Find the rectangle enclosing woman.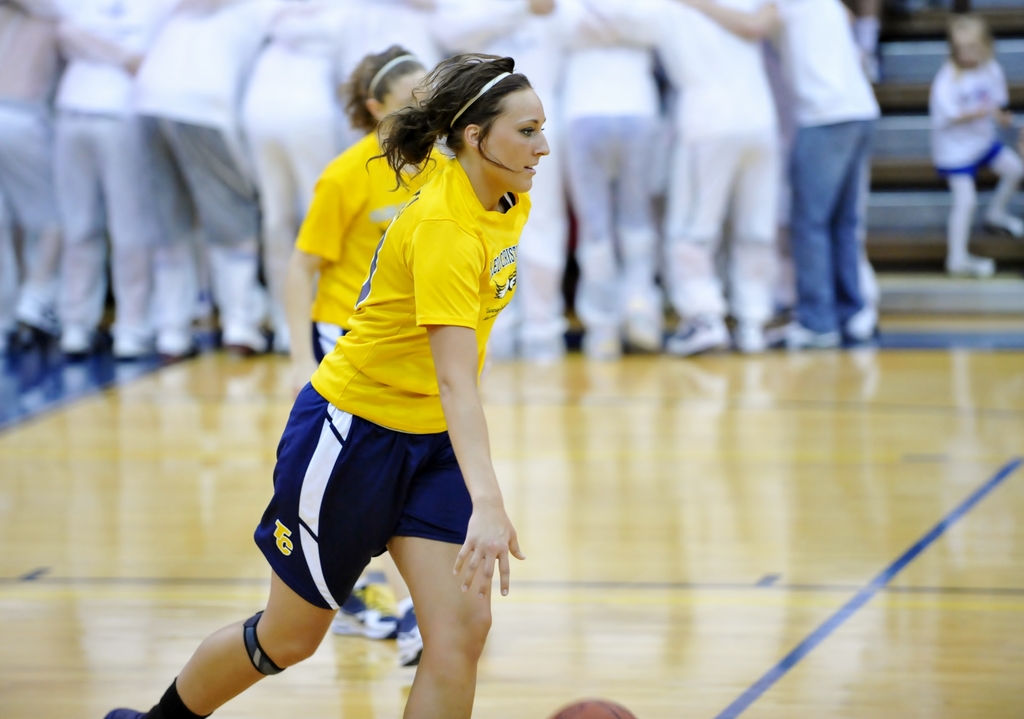
275,47,452,670.
